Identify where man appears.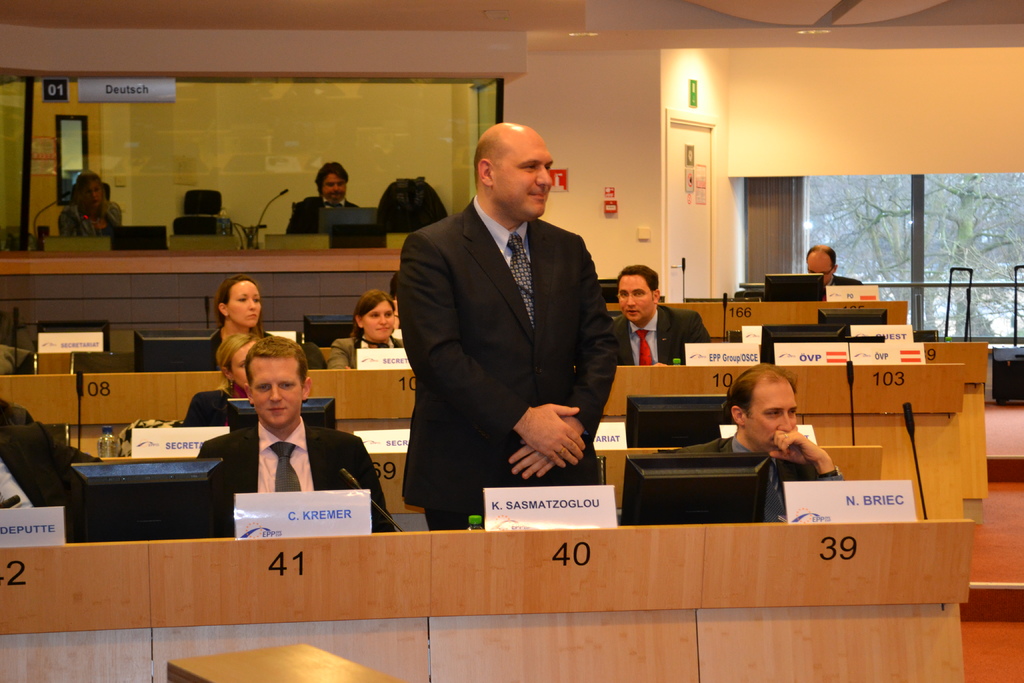
Appears at 808, 247, 863, 295.
